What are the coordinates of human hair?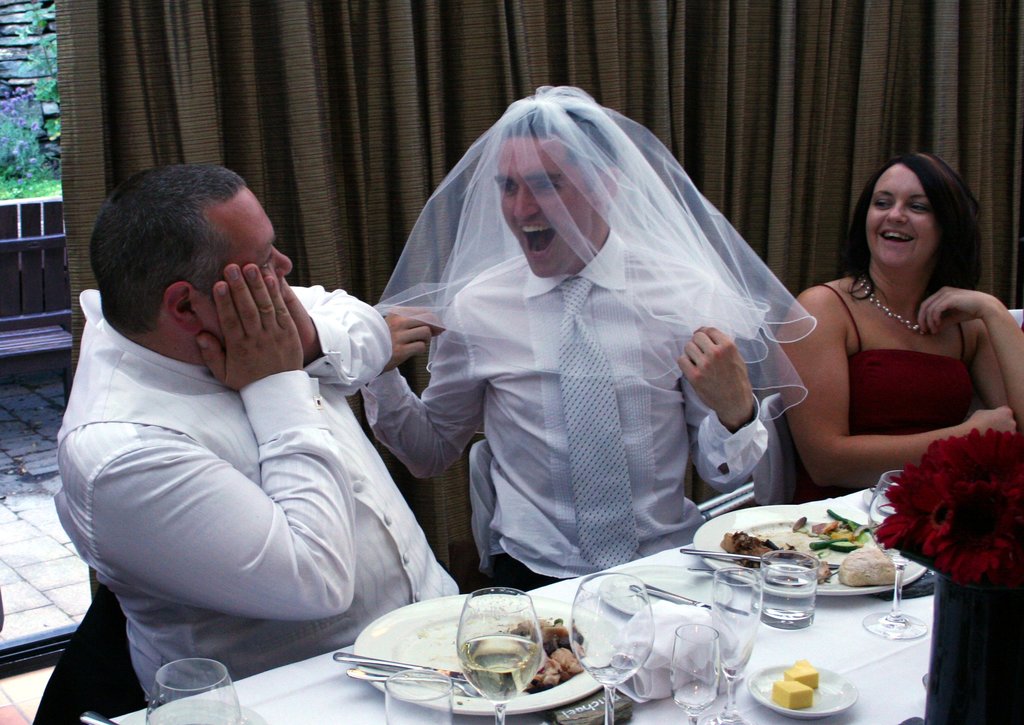
{"x1": 495, "y1": 104, "x2": 618, "y2": 188}.
